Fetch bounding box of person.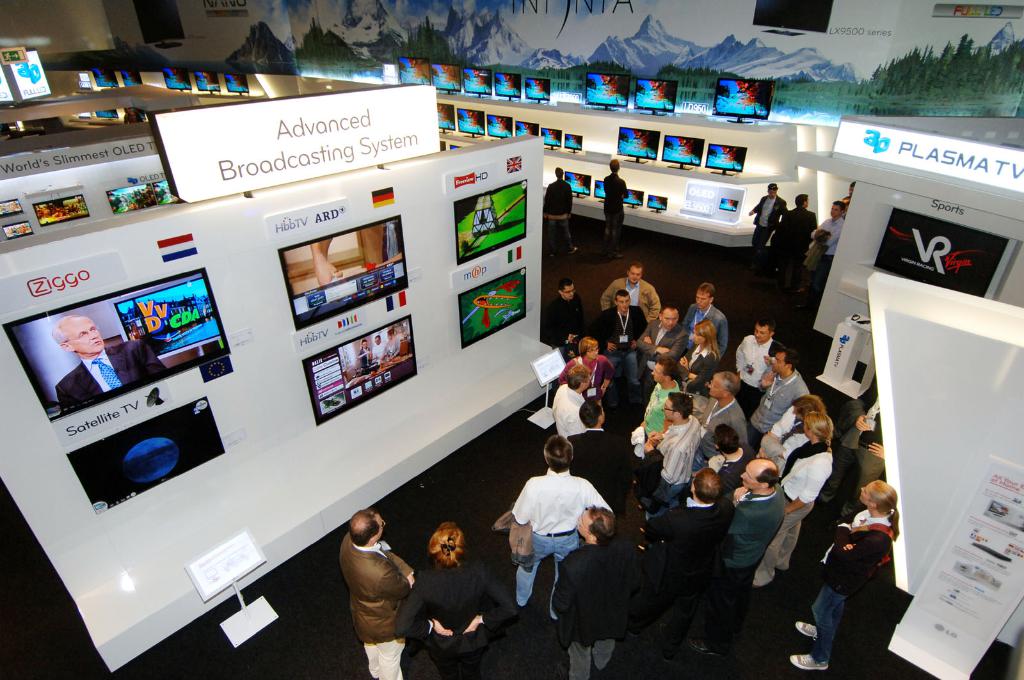
Bbox: {"left": 749, "top": 183, "right": 789, "bottom": 255}.
